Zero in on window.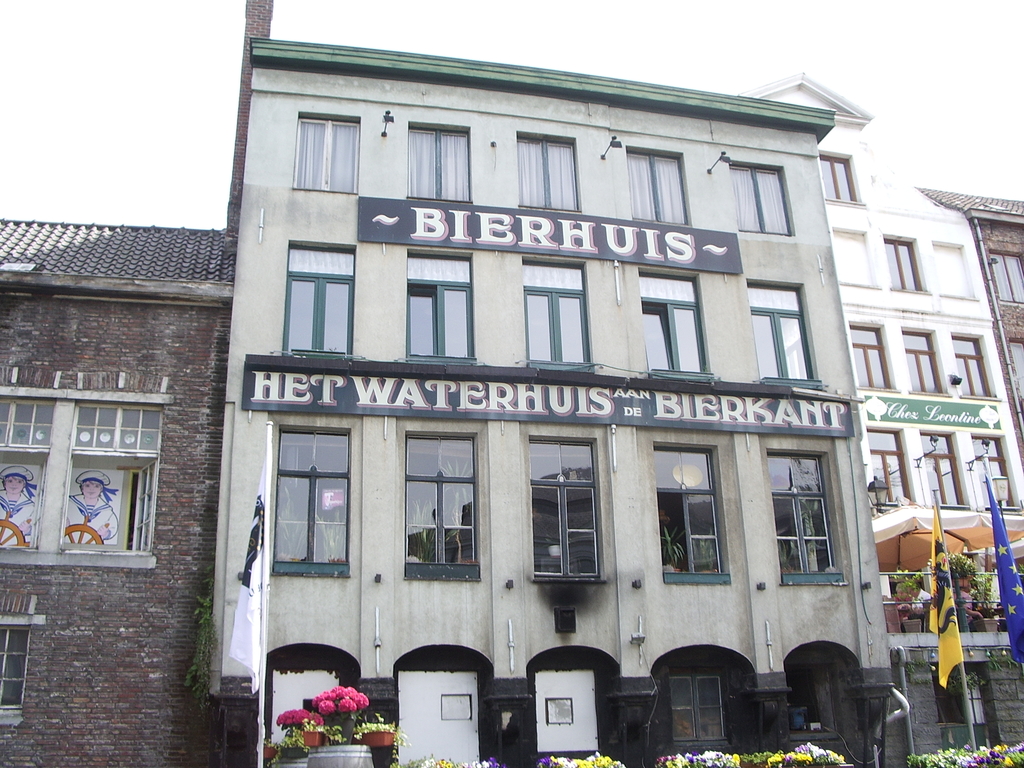
Zeroed in: region(727, 161, 794, 236).
